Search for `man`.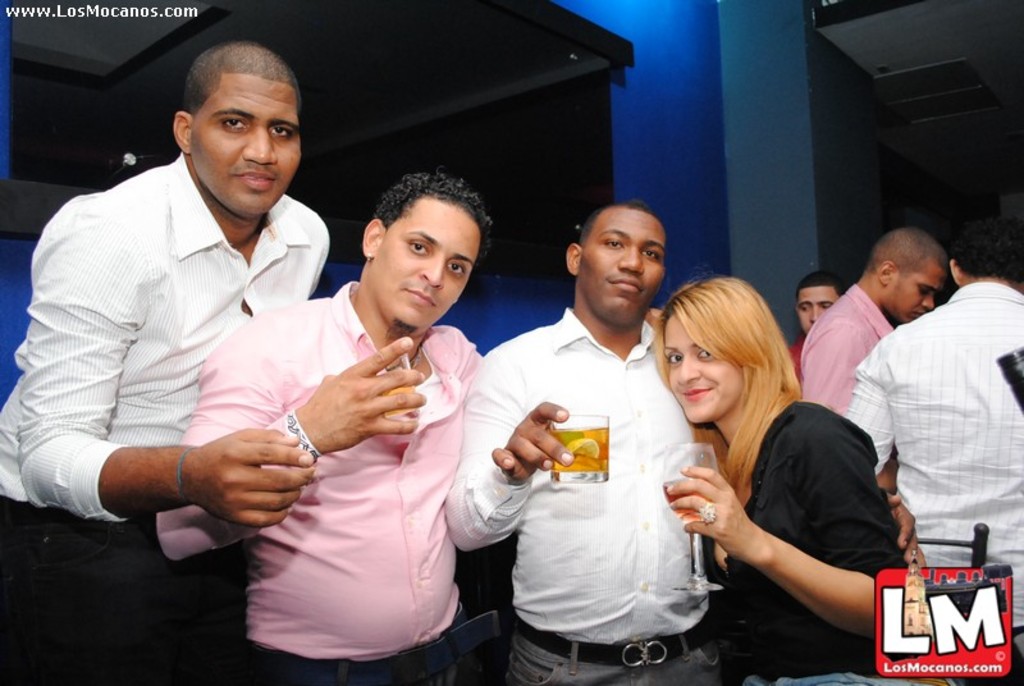
Found at <region>832, 206, 1015, 591</region>.
